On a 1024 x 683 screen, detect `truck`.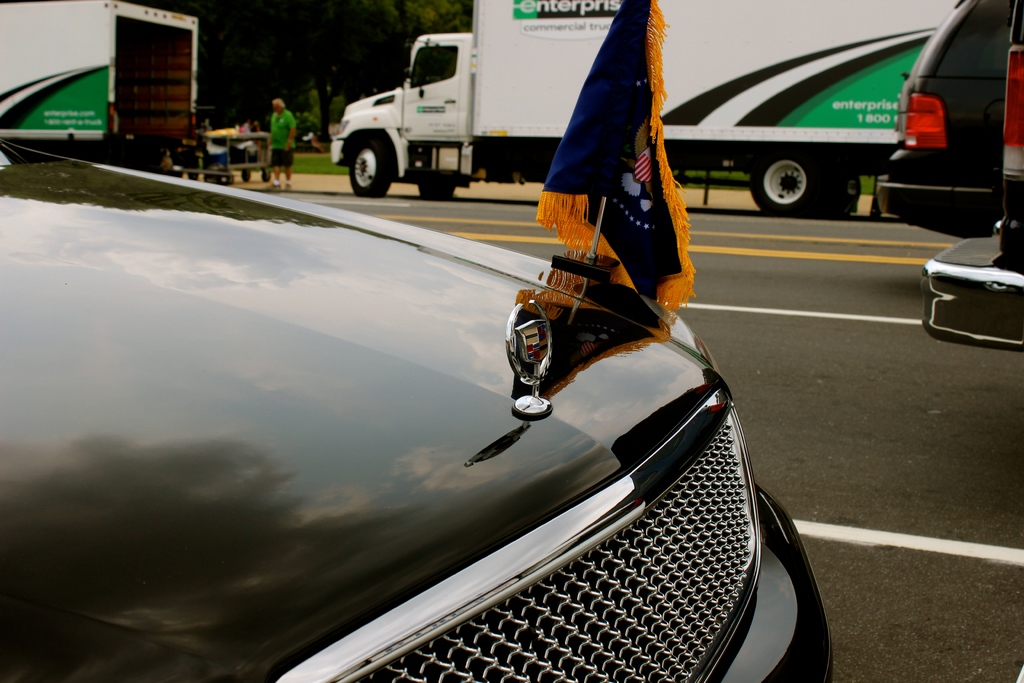
select_region(325, 0, 969, 222).
